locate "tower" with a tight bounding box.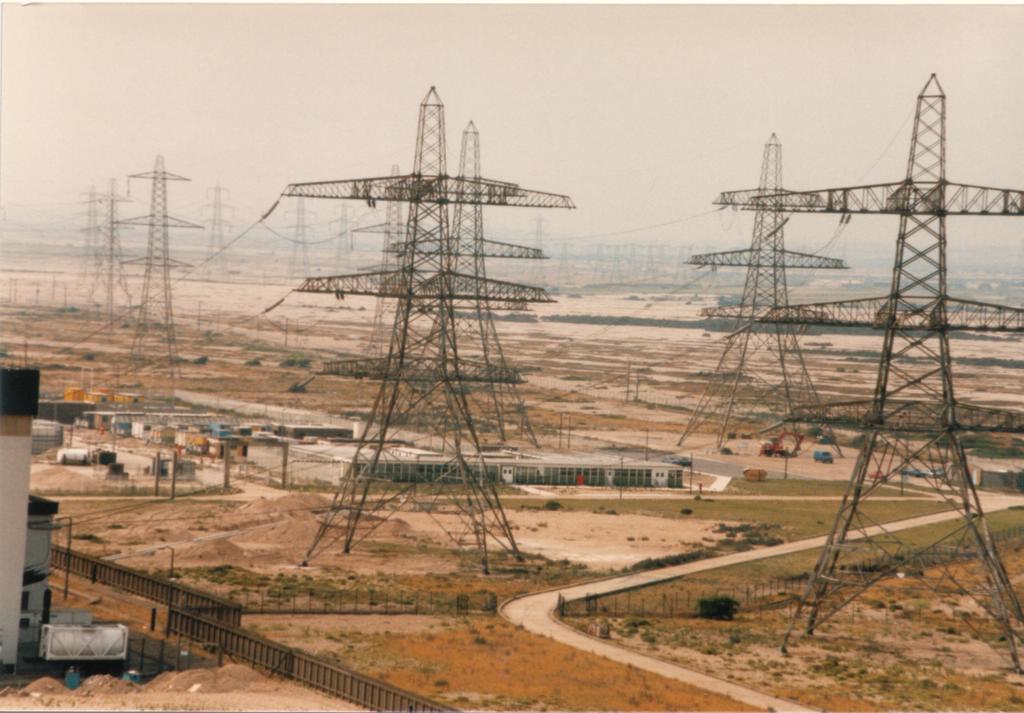
<region>114, 156, 201, 386</region>.
